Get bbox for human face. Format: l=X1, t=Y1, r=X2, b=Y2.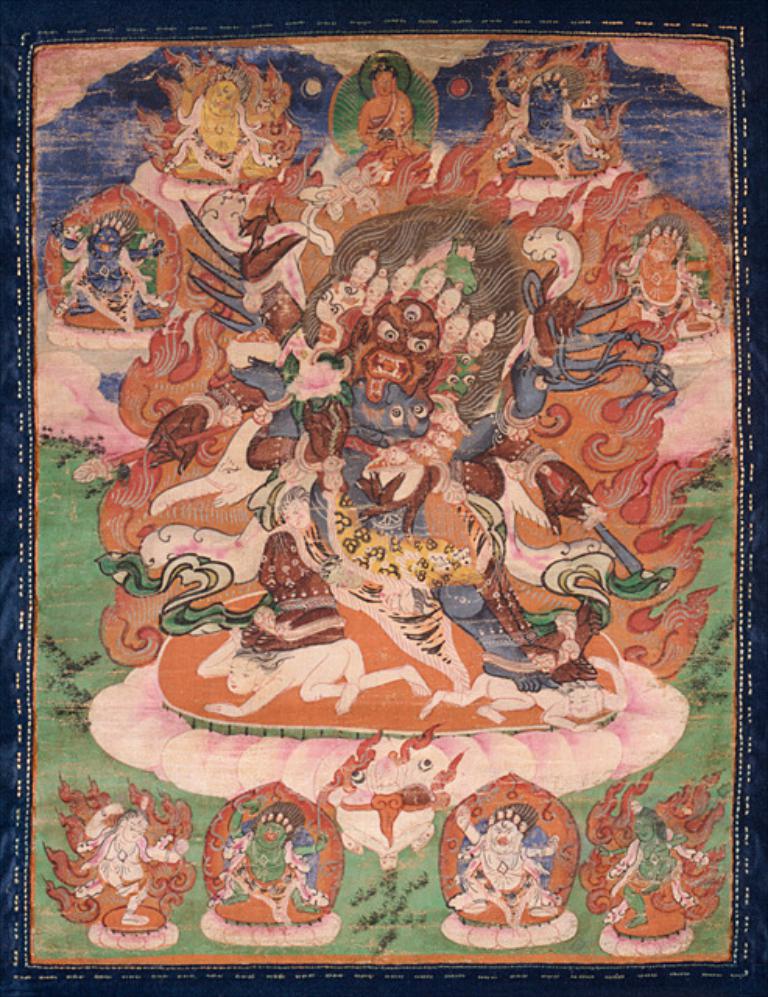
l=492, t=819, r=522, b=855.
